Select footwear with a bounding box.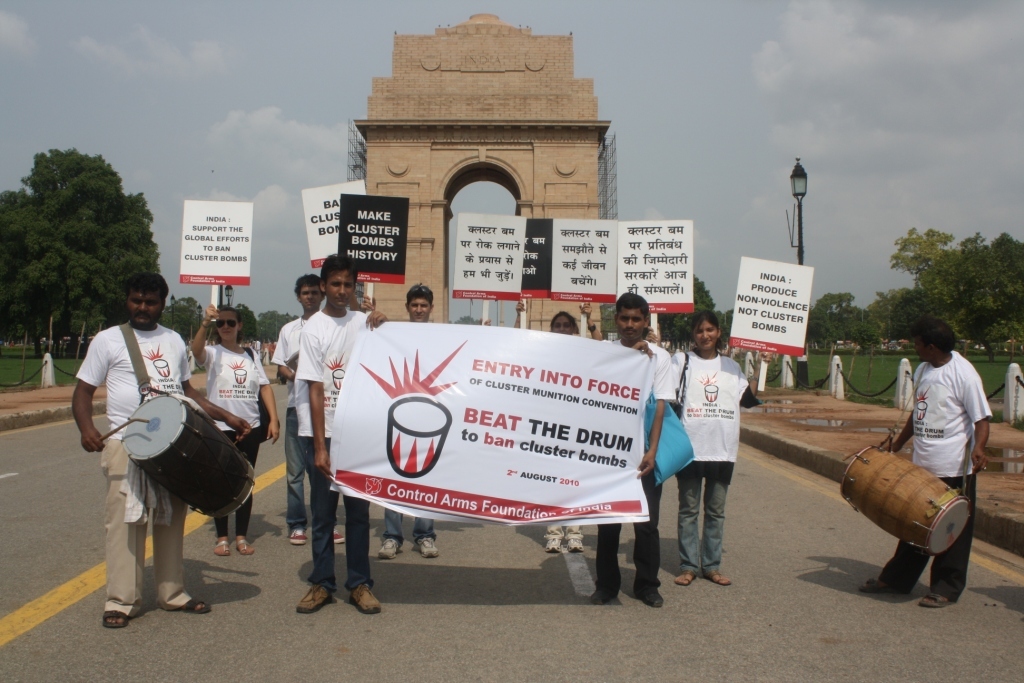
102 610 132 631.
